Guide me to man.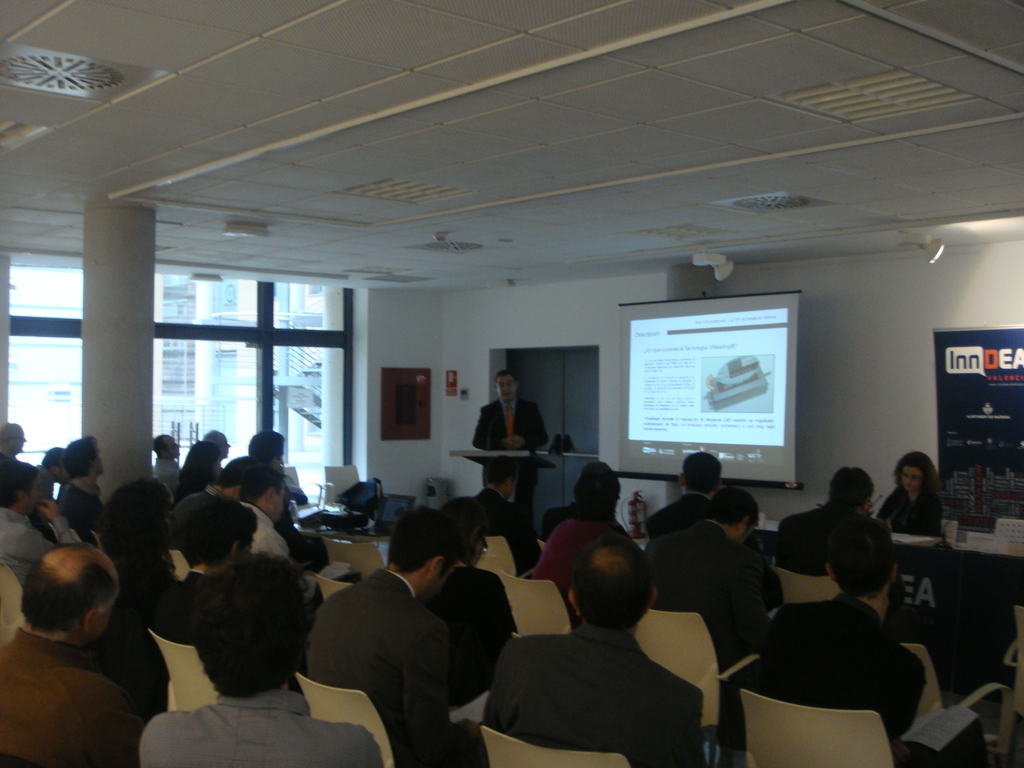
Guidance: [202,428,231,465].
